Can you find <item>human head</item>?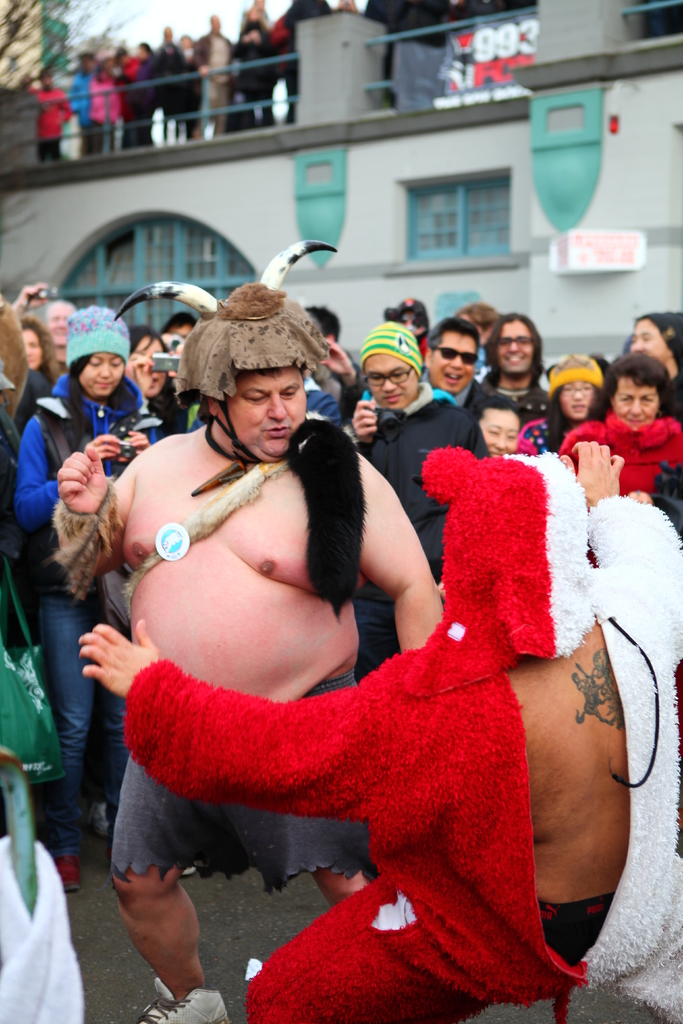
Yes, bounding box: rect(167, 291, 332, 461).
